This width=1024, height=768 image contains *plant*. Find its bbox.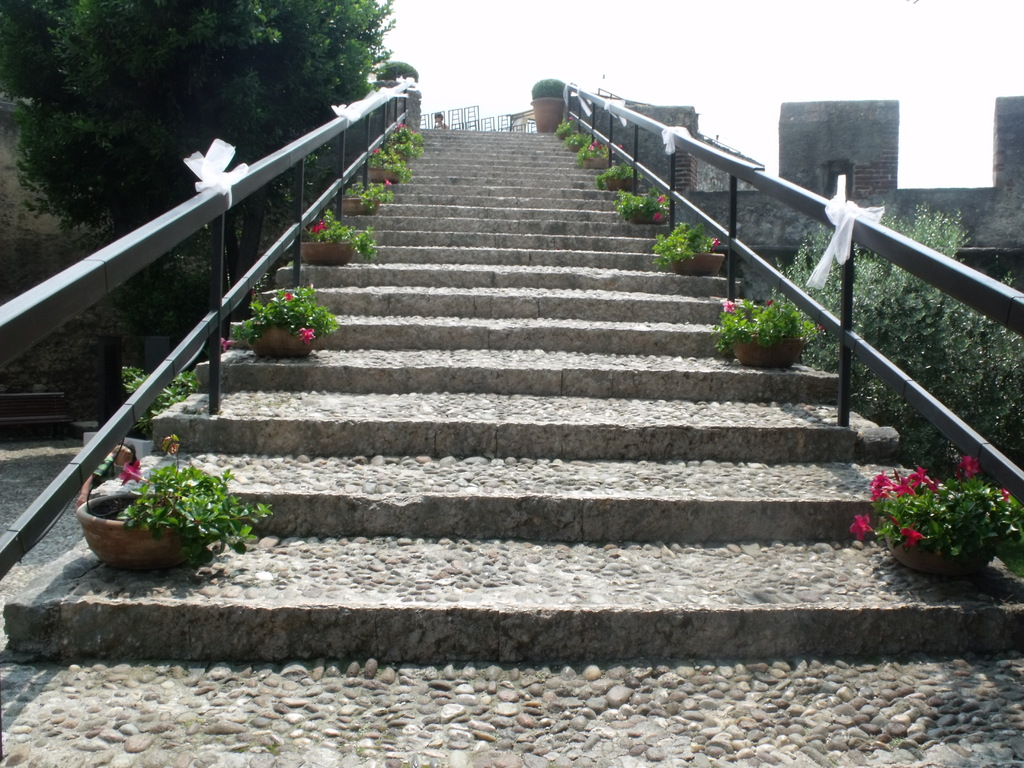
[left=599, top=155, right=646, bottom=182].
